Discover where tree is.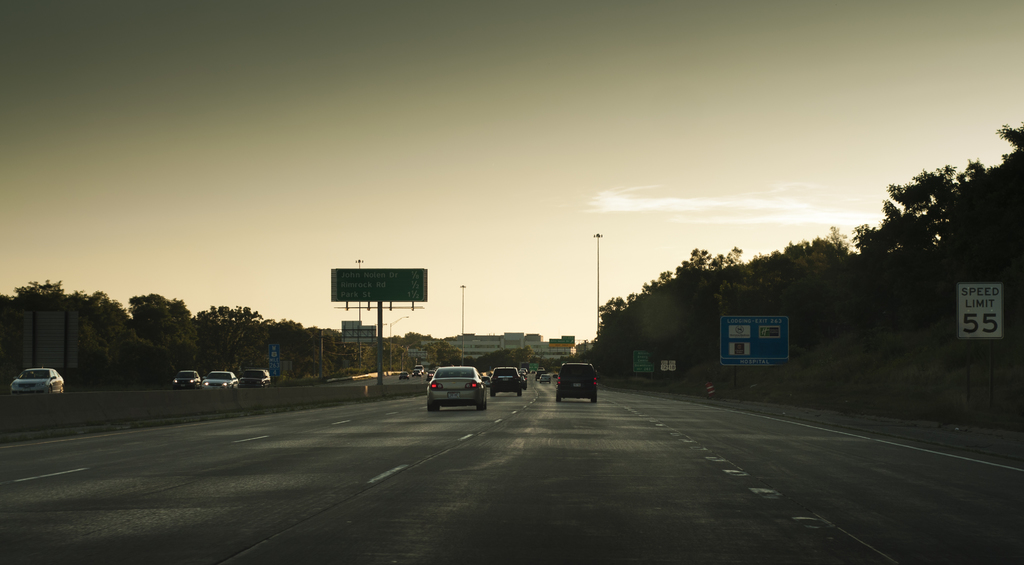
Discovered at locate(317, 322, 343, 377).
